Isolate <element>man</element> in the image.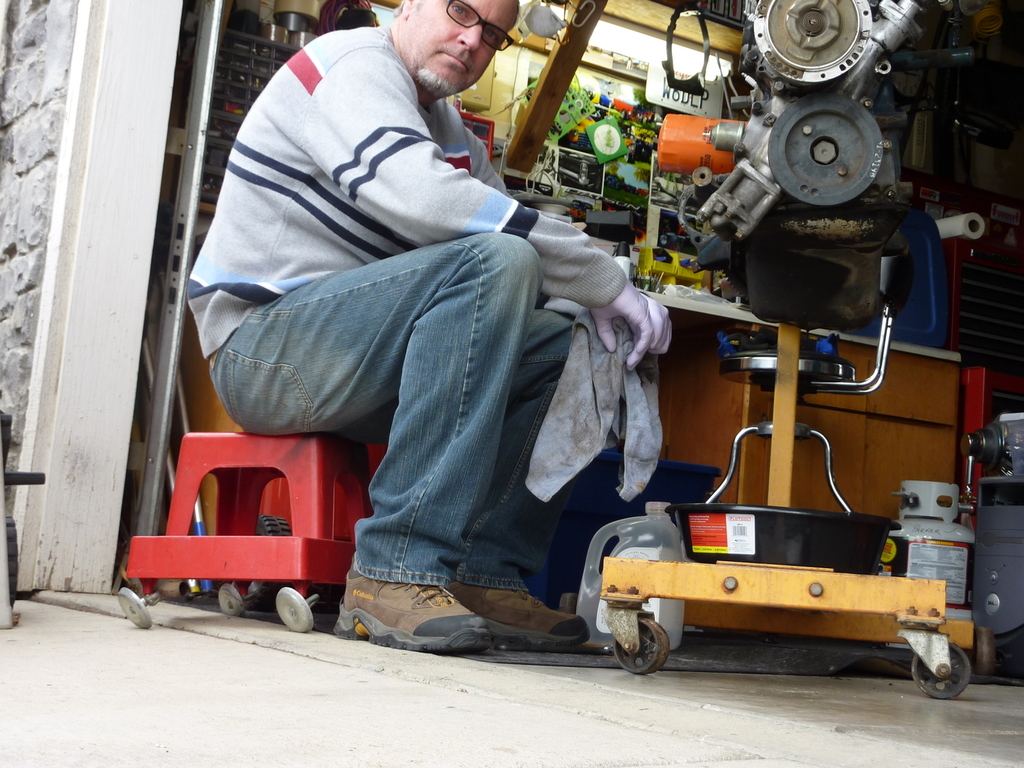
Isolated region: (left=186, top=49, right=659, bottom=600).
